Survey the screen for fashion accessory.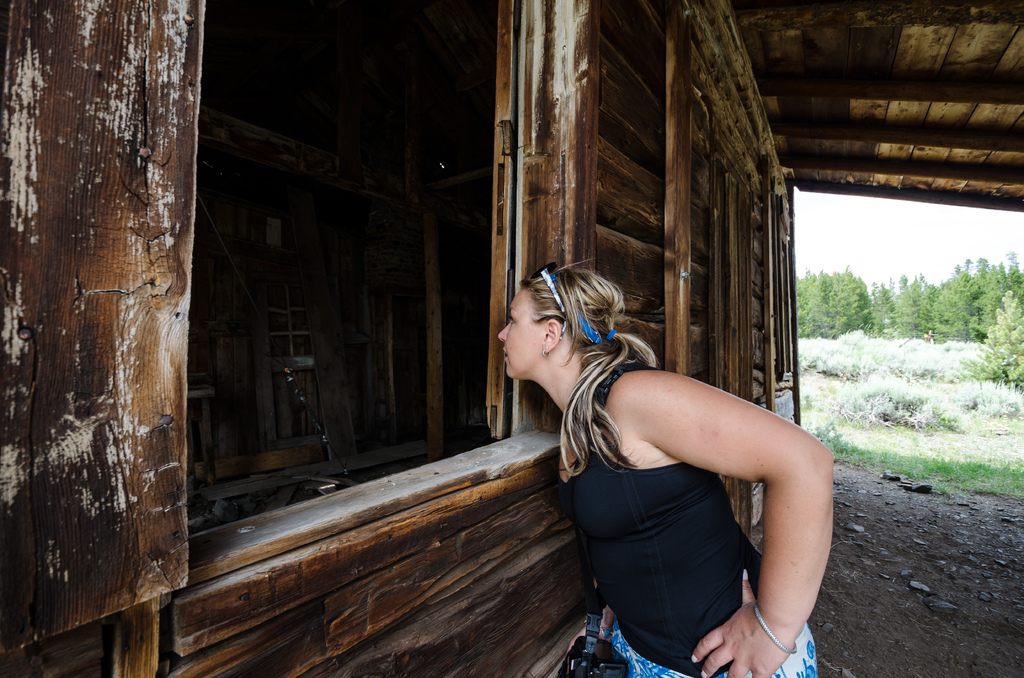
Survey found: (x1=554, y1=579, x2=631, y2=676).
